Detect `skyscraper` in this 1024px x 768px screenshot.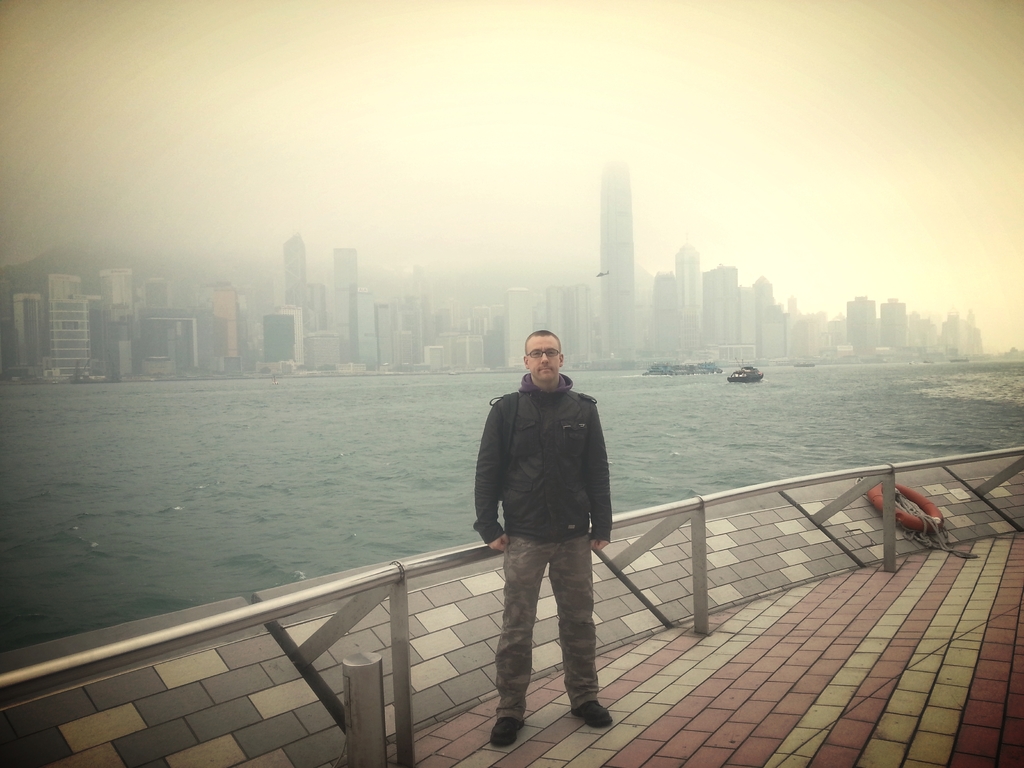
Detection: rect(207, 284, 243, 367).
